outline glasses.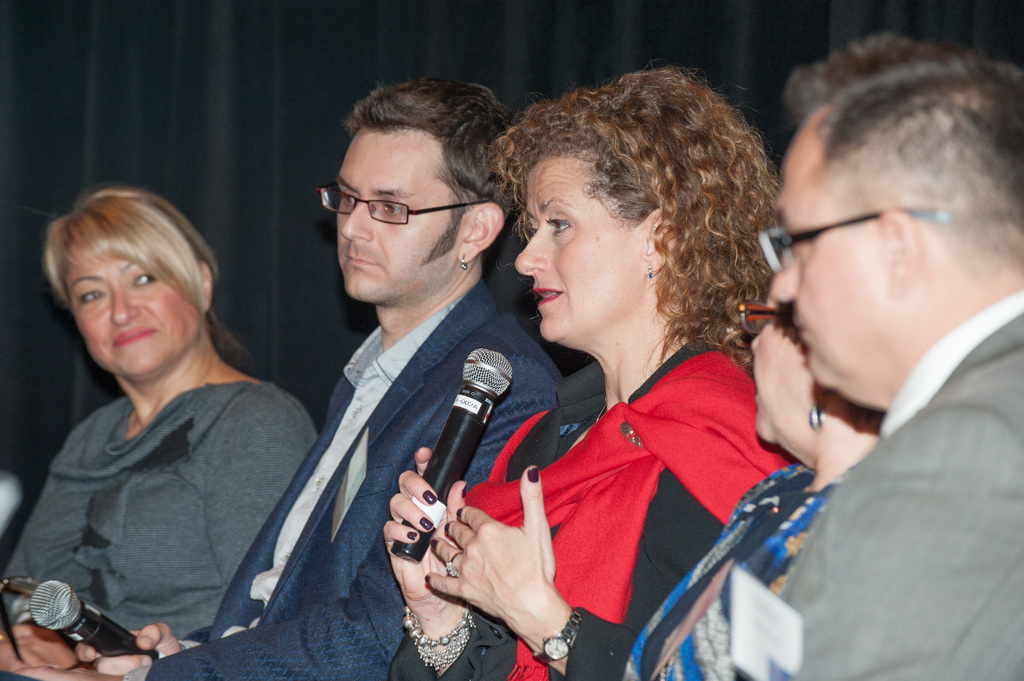
Outline: crop(753, 202, 959, 271).
